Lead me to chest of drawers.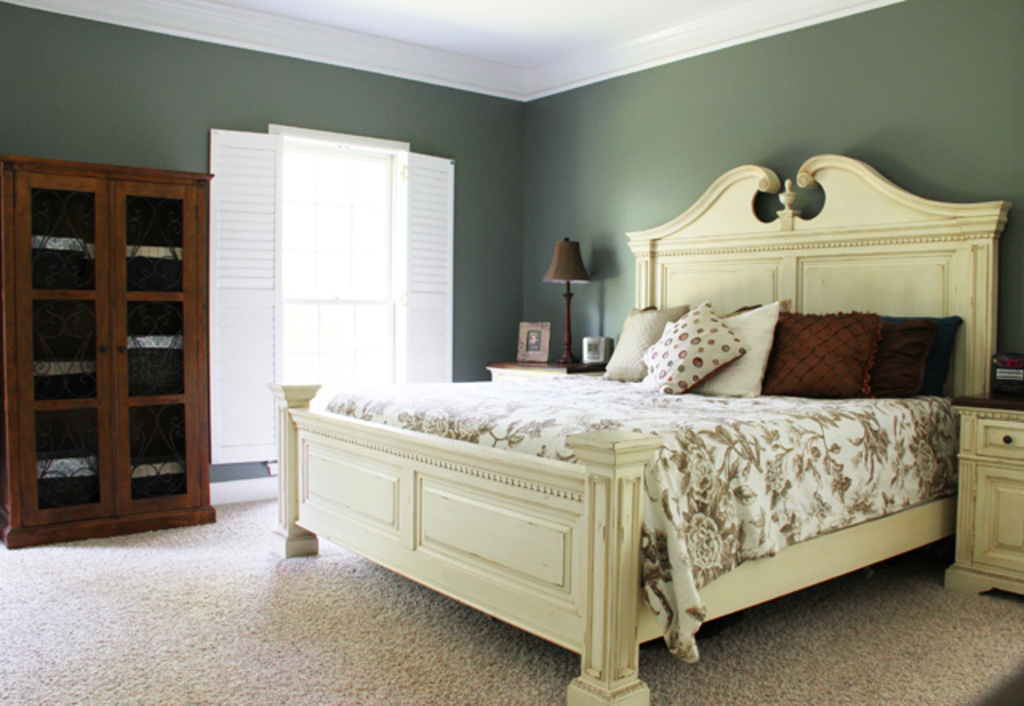
Lead to (490,363,605,381).
